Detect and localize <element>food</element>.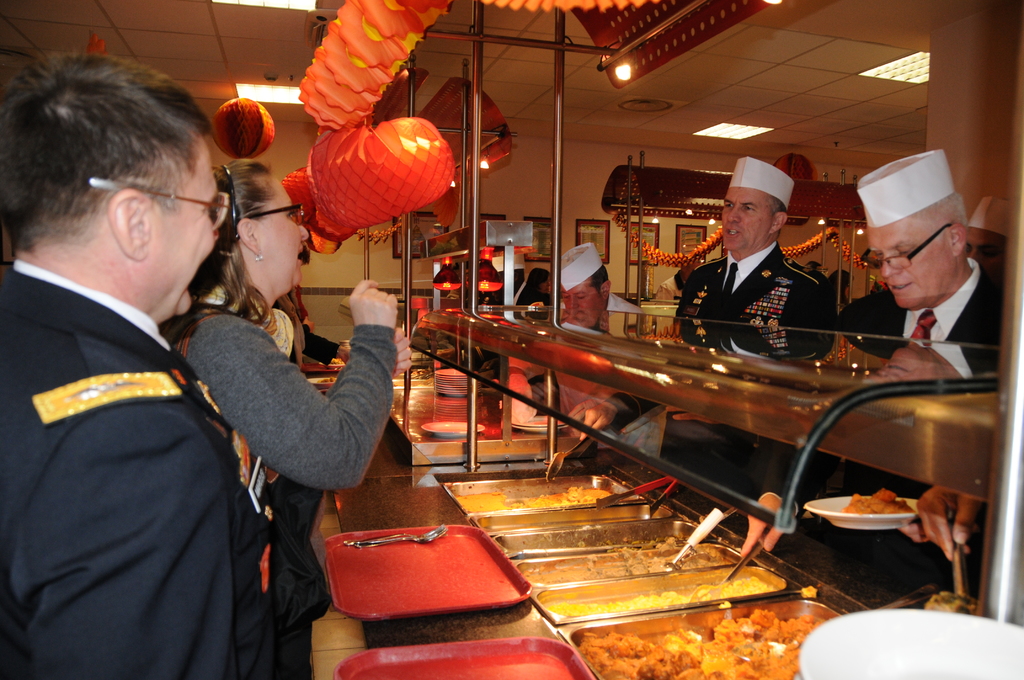
Localized at [577, 594, 836, 679].
